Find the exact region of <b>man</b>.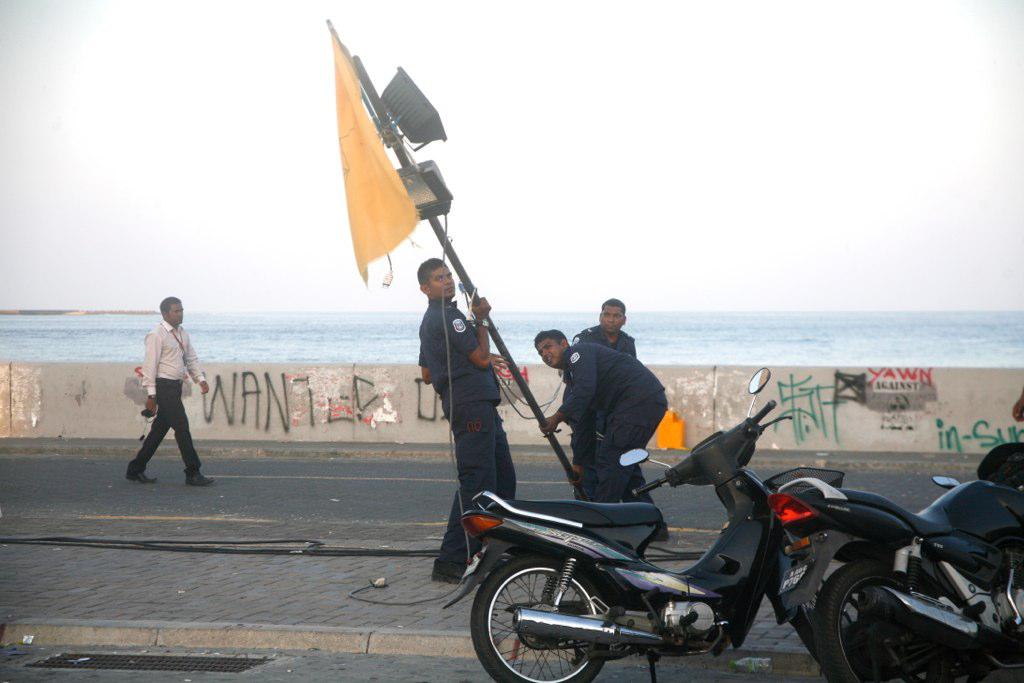
Exact region: BBox(570, 295, 638, 506).
